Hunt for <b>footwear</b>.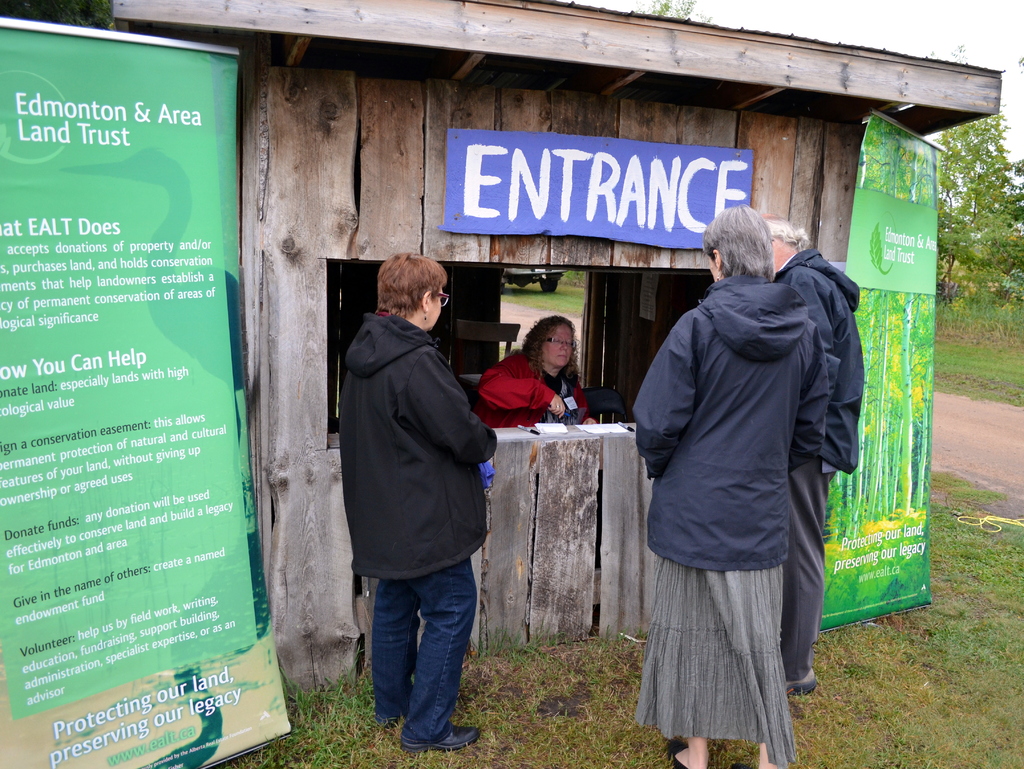
Hunted down at <box>669,738,689,768</box>.
